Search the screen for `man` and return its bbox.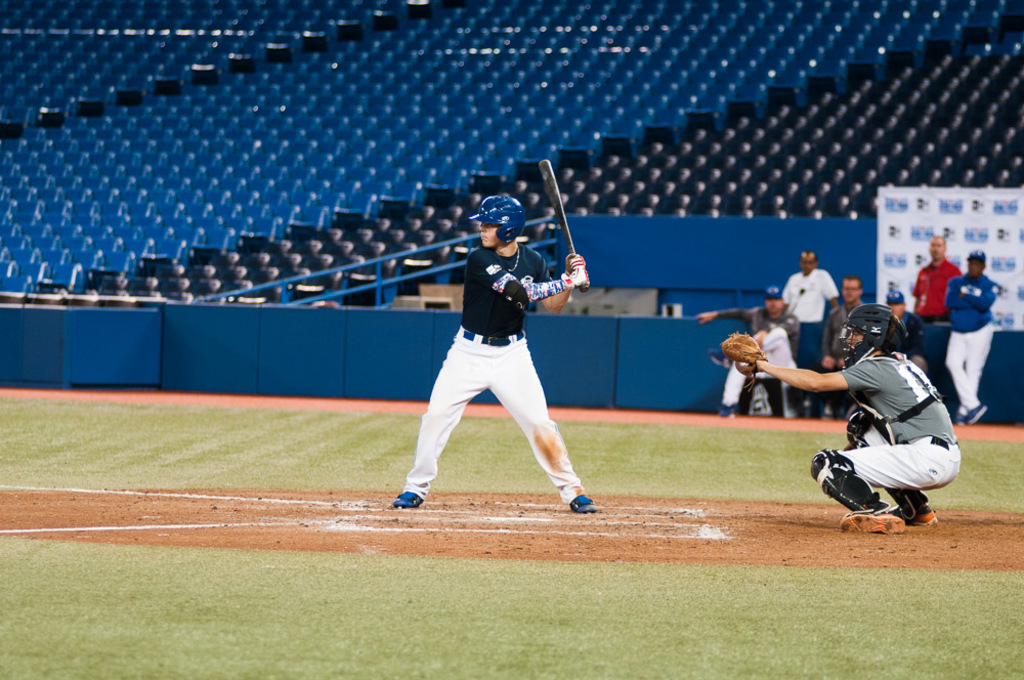
Found: box(910, 246, 967, 416).
